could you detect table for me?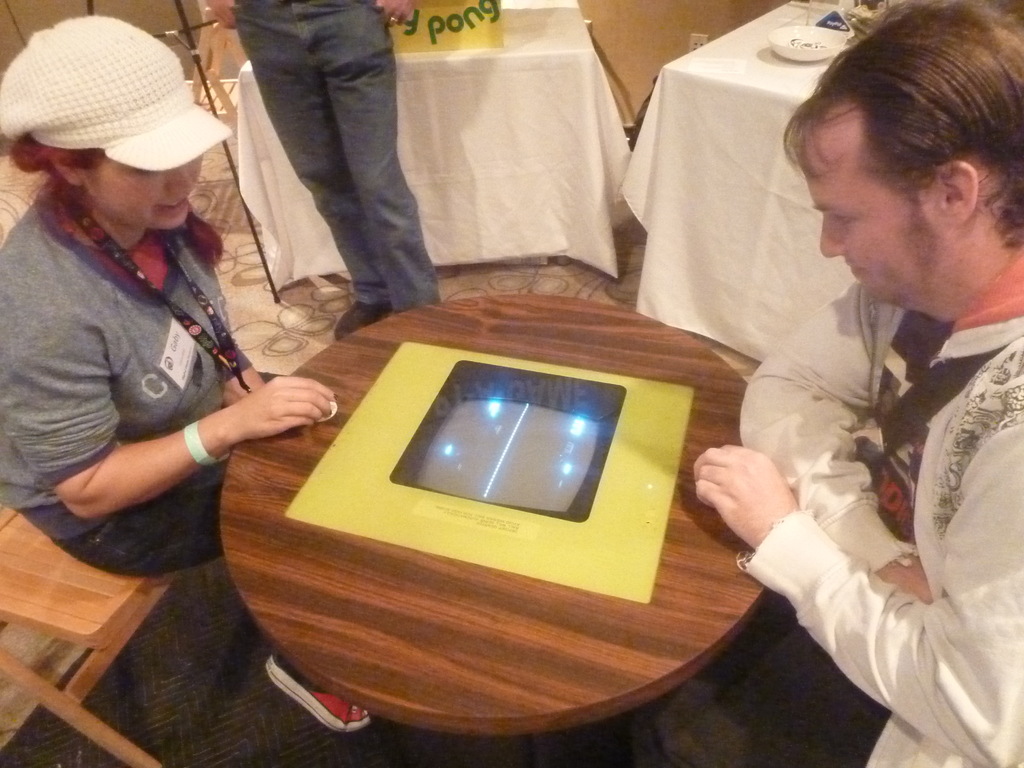
Detection result: pyautogui.locateOnScreen(240, 4, 633, 296).
